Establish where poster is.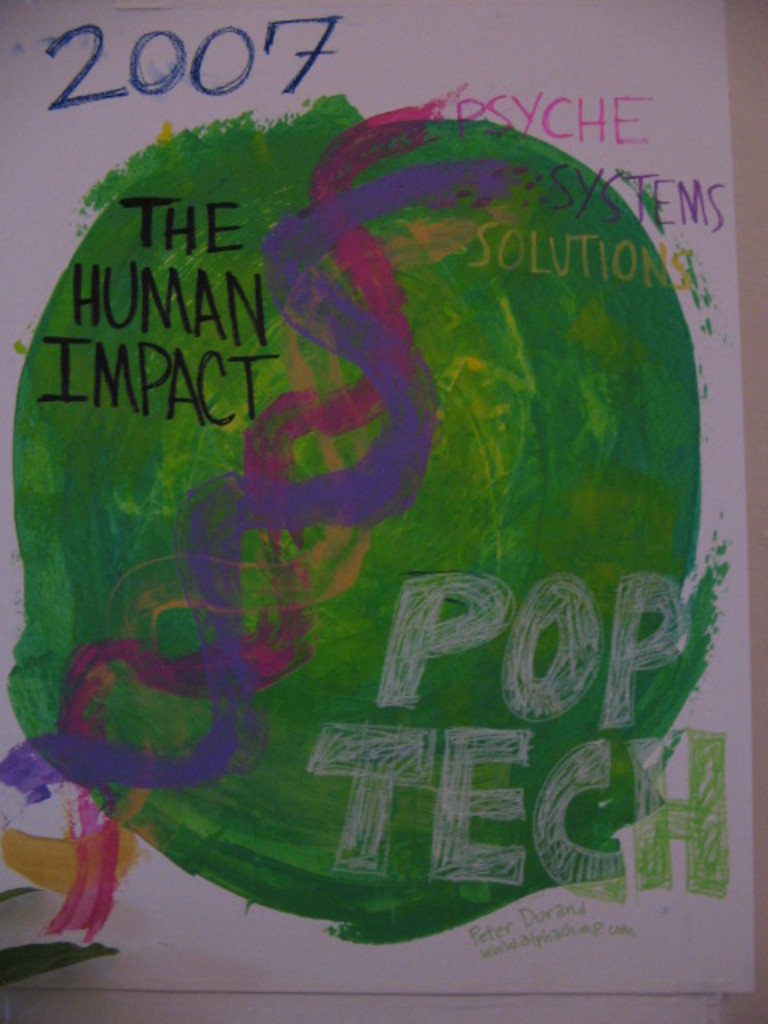
Established at (left=0, top=0, right=766, bottom=1022).
